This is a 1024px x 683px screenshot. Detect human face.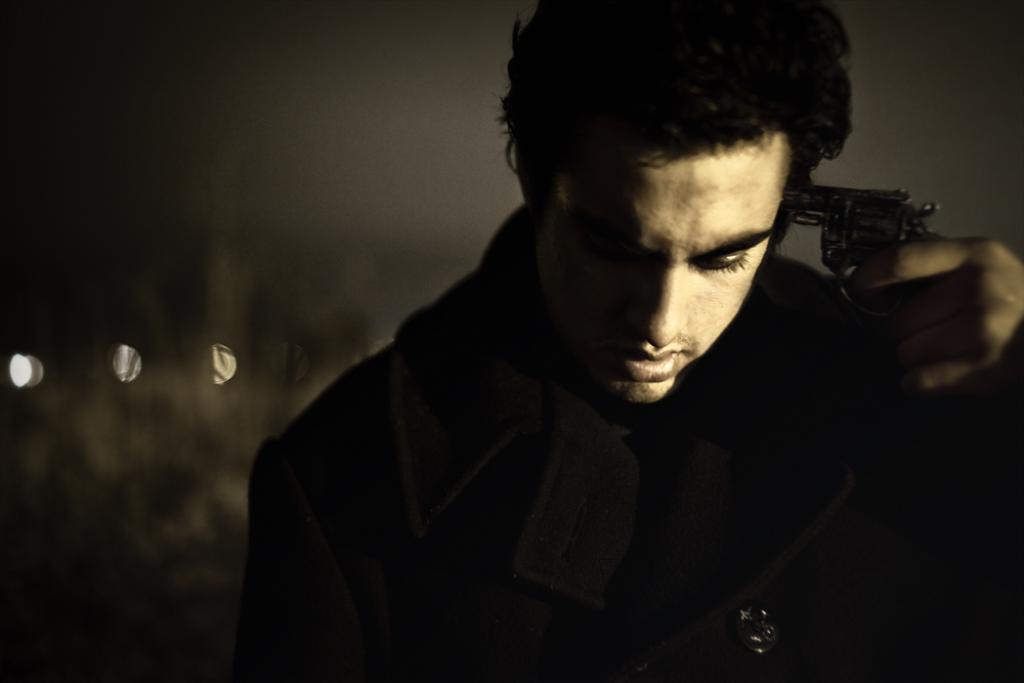
521/125/788/396.
